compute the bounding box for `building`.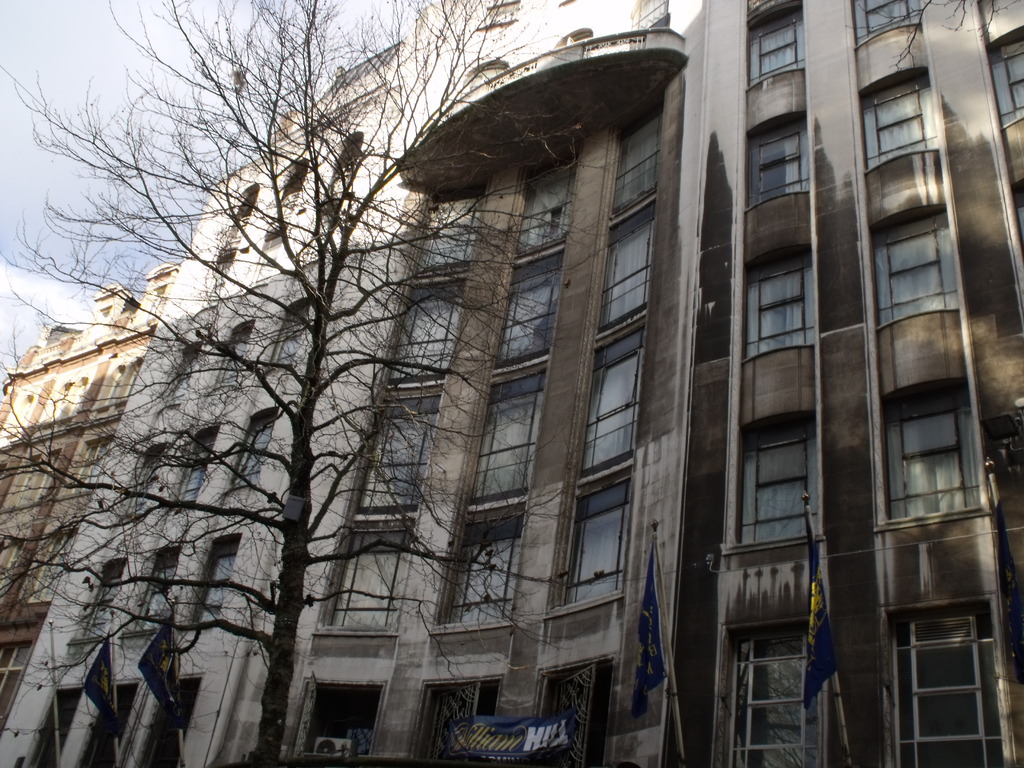
(left=0, top=0, right=1023, bottom=767).
